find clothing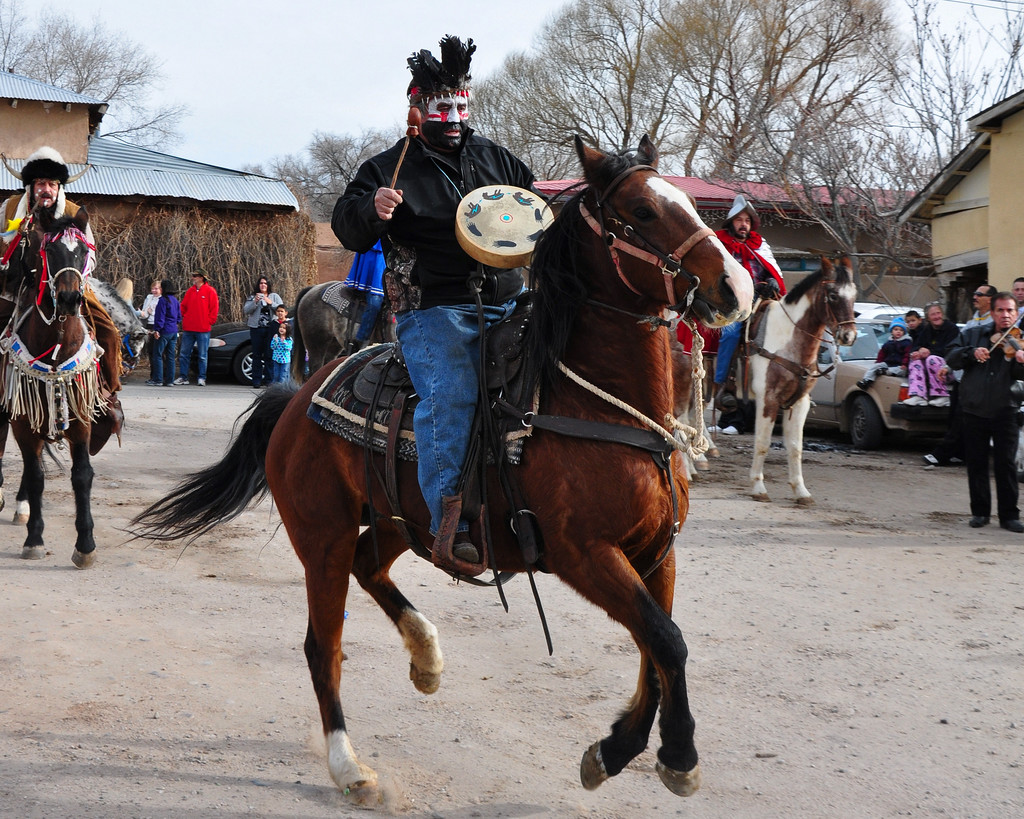
x1=911 y1=322 x2=967 y2=366
